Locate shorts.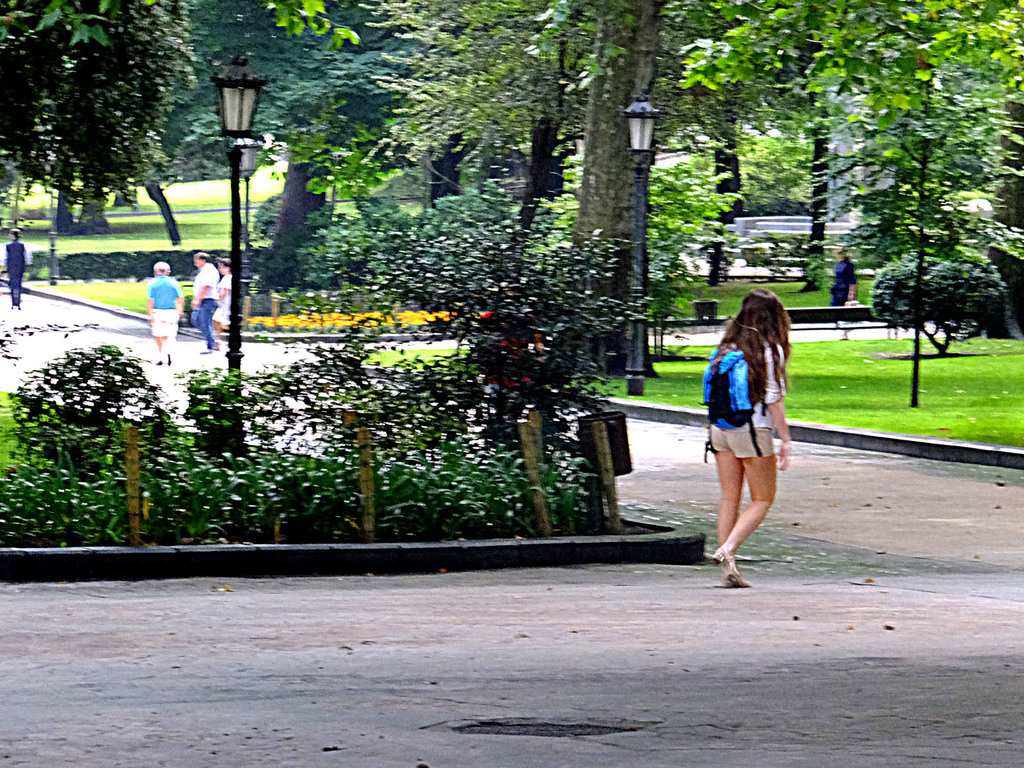
Bounding box: <bbox>711, 426, 775, 456</bbox>.
